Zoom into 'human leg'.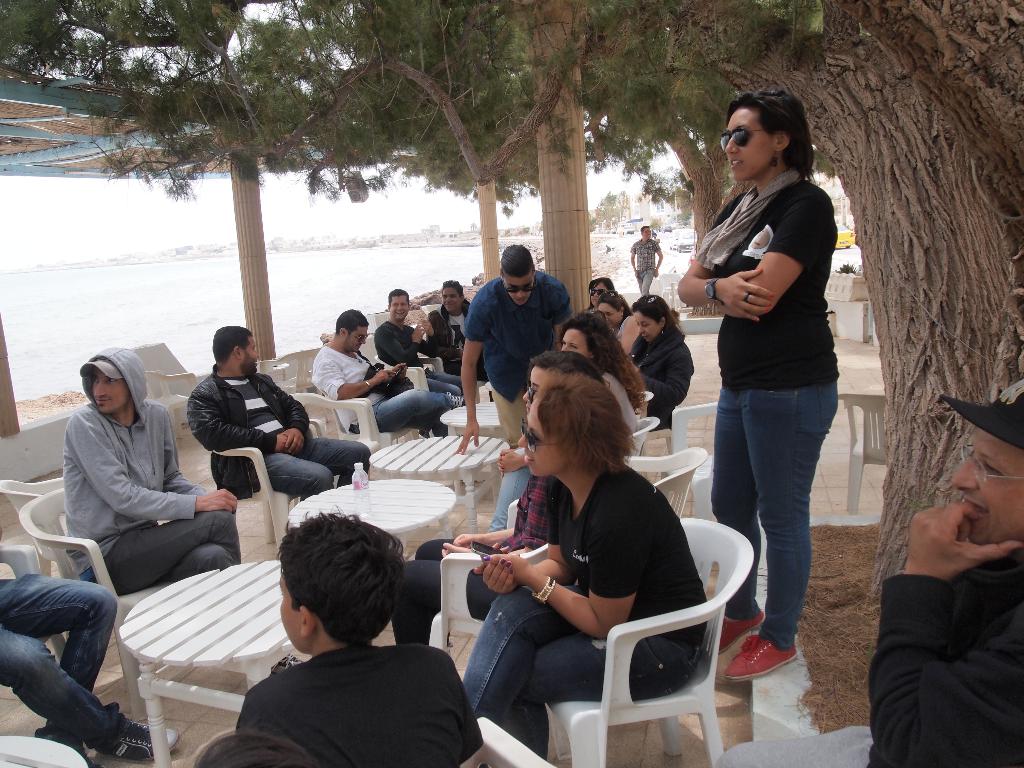
Zoom target: x1=71 y1=515 x2=239 y2=593.
